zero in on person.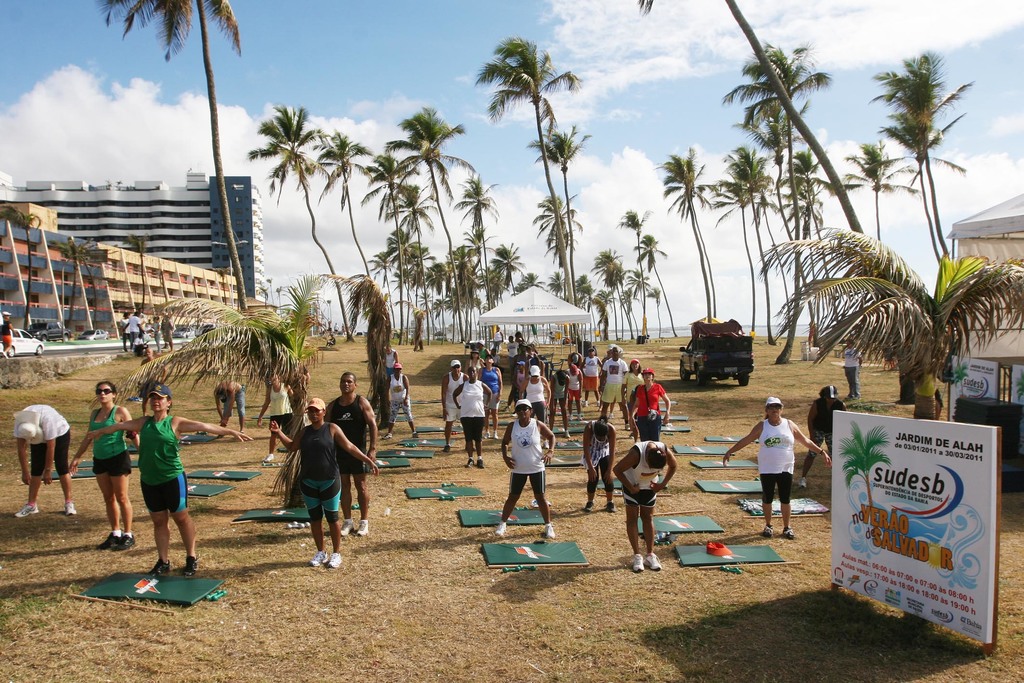
Zeroed in: 161 314 176 350.
